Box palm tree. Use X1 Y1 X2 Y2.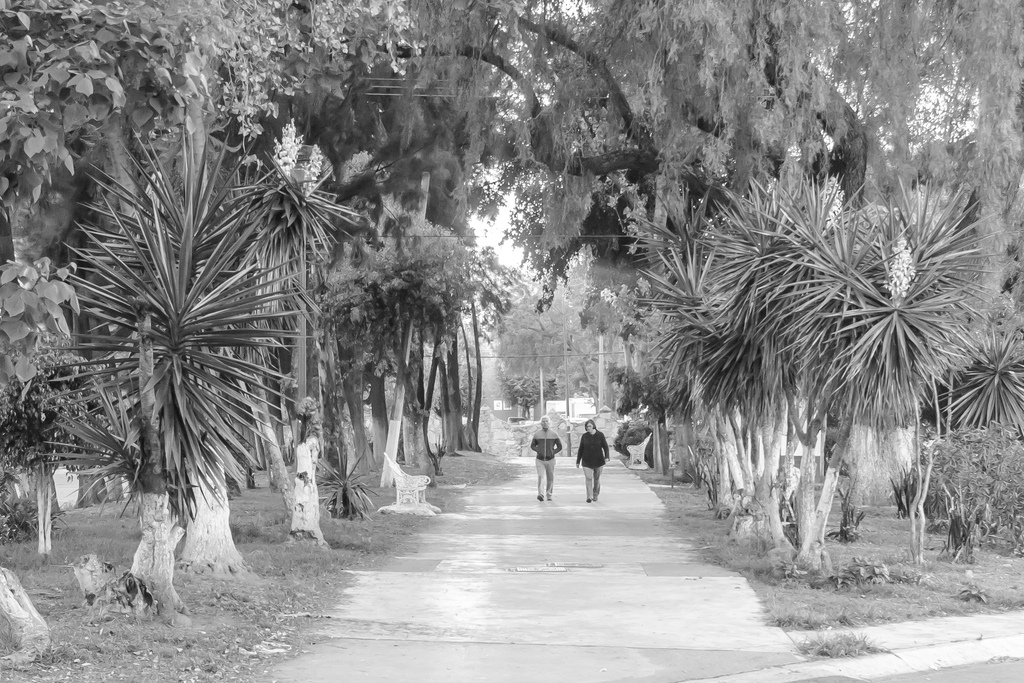
932 343 1020 435.
